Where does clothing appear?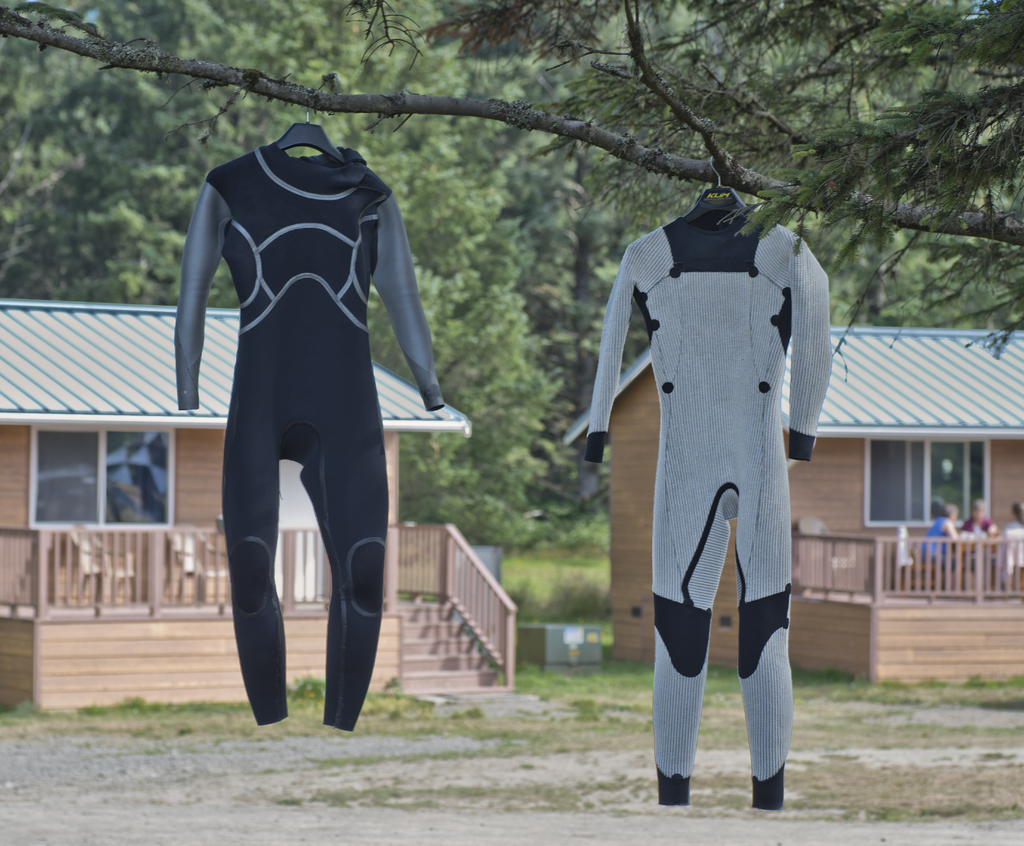
Appears at x1=920 y1=518 x2=961 y2=568.
